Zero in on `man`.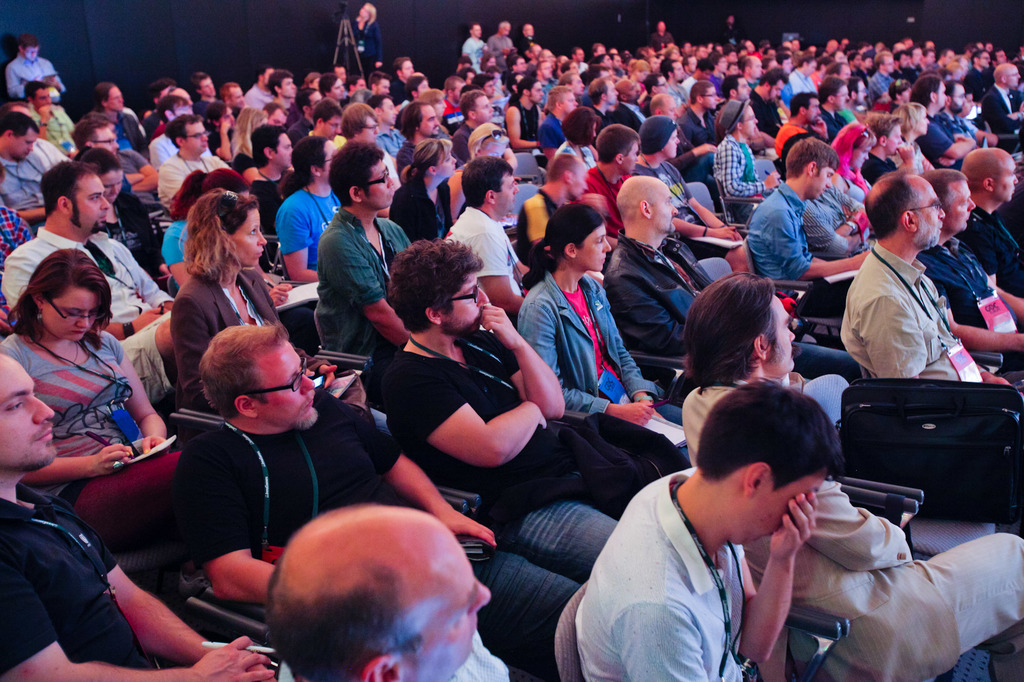
Zeroed in: 511, 154, 591, 278.
